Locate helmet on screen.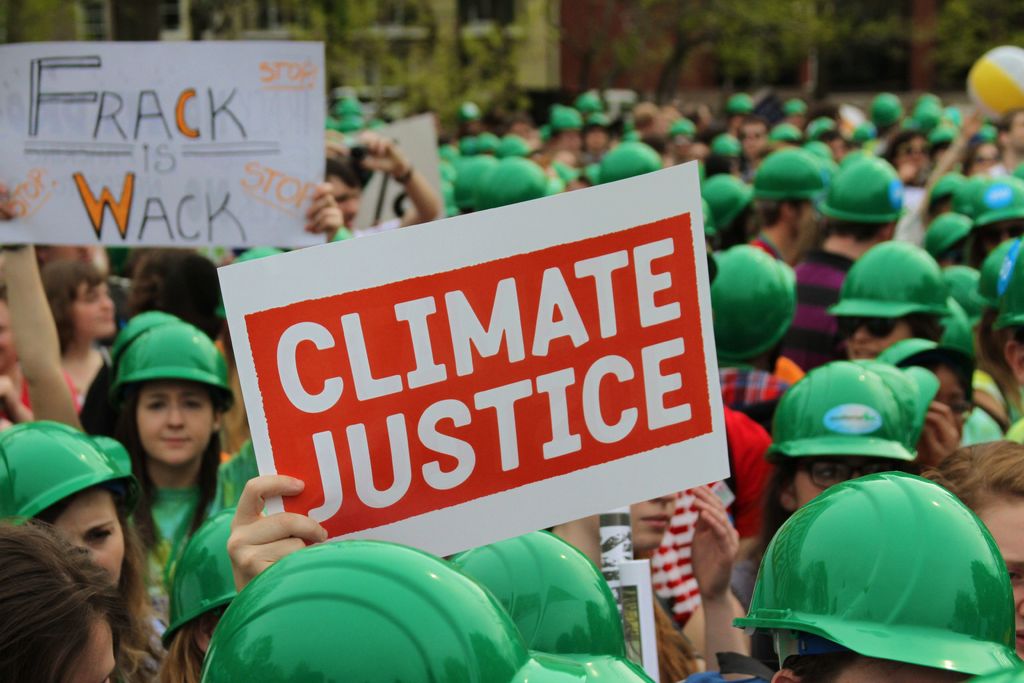
On screen at {"x1": 212, "y1": 245, "x2": 285, "y2": 322}.
